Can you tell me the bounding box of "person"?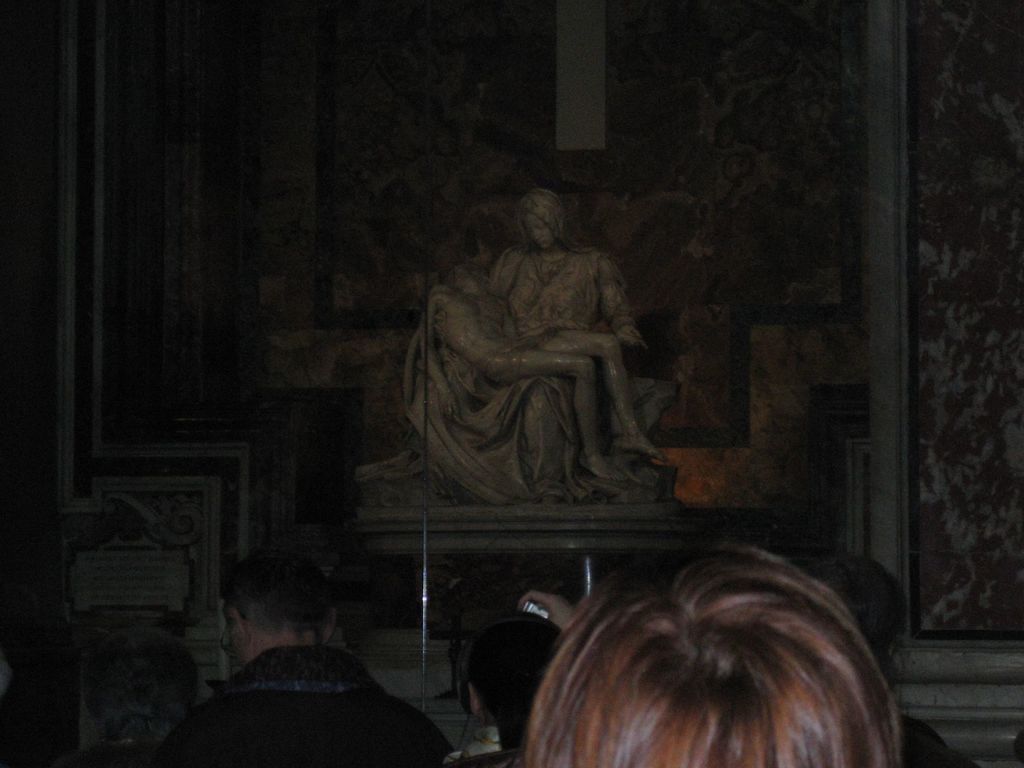
select_region(779, 550, 975, 767).
